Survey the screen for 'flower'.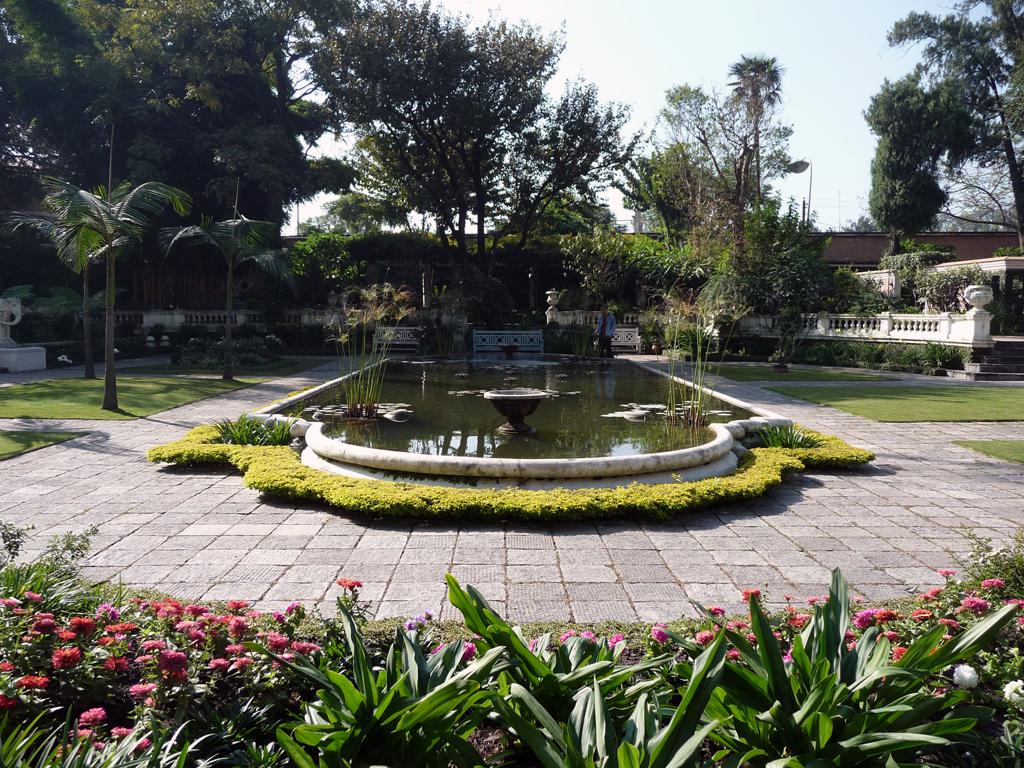
Survey found: 780 645 793 663.
